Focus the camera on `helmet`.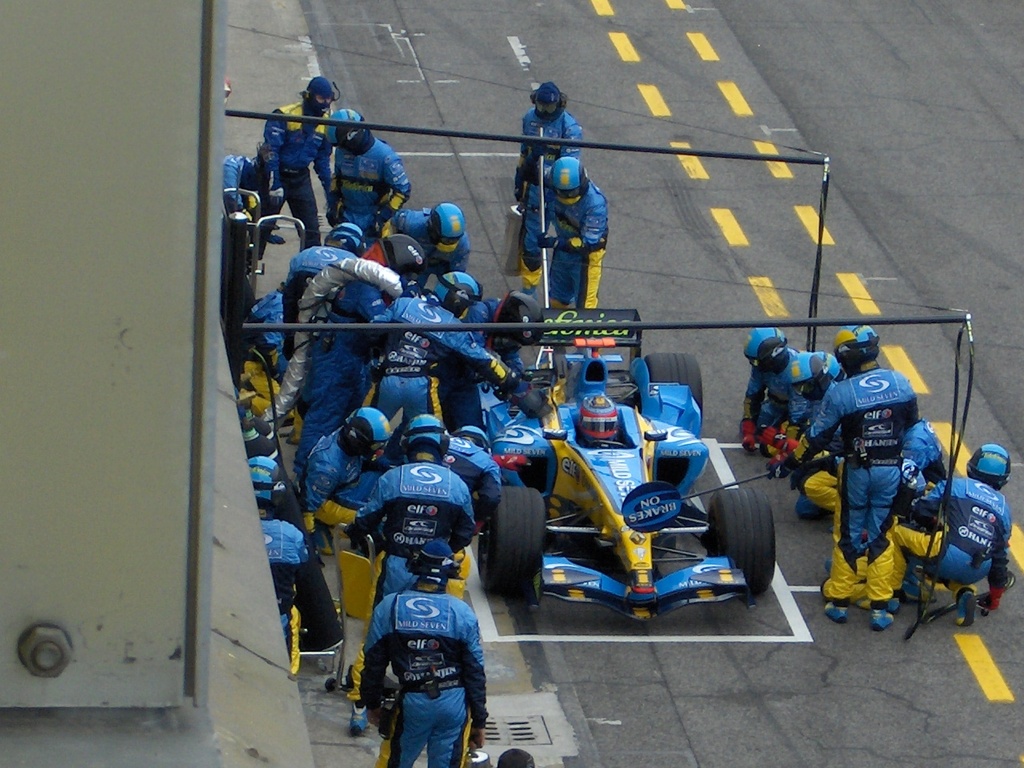
Focus region: <region>493, 290, 546, 352</region>.
